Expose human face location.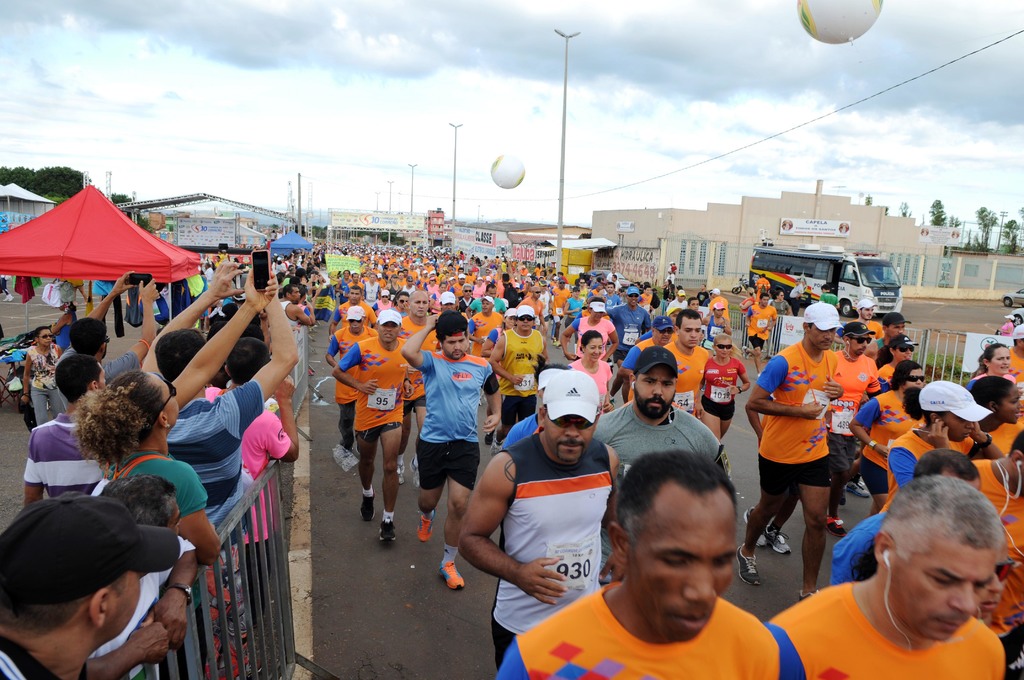
Exposed at 98 359 106 389.
